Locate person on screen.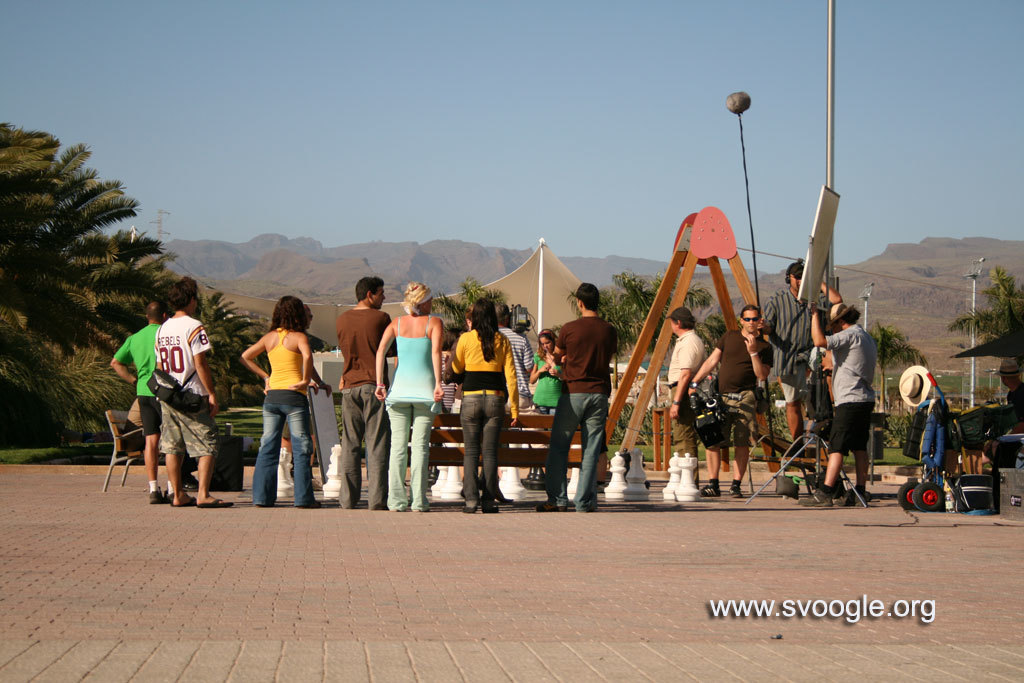
On screen at crop(332, 275, 398, 509).
